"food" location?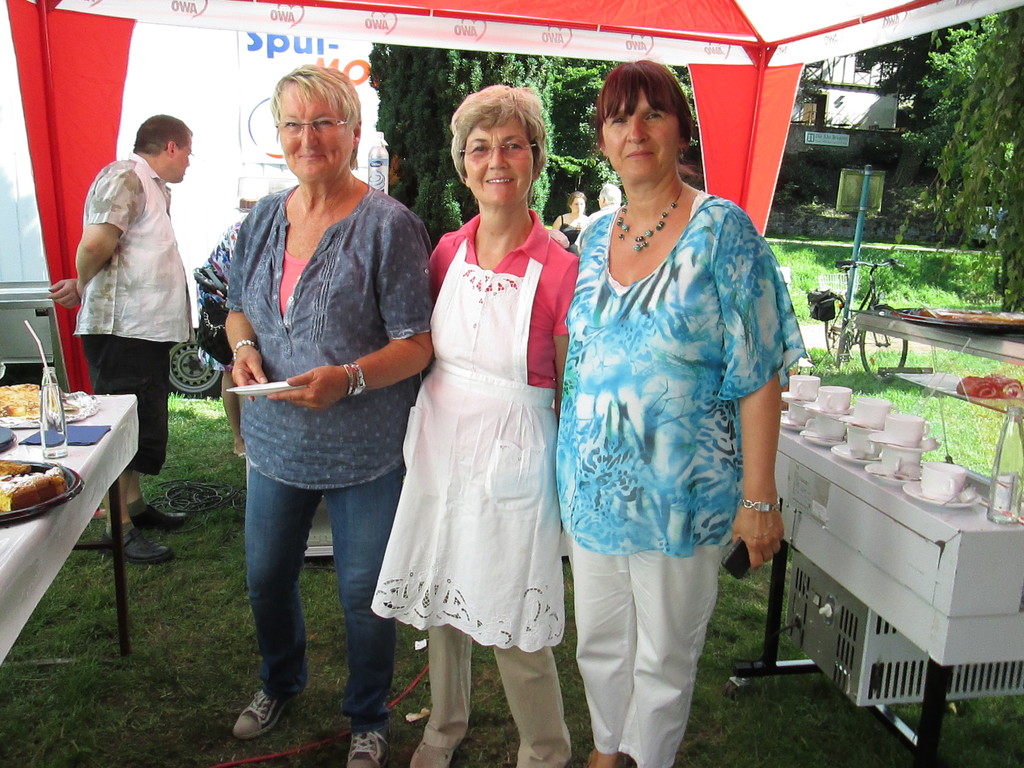
region(0, 383, 39, 414)
